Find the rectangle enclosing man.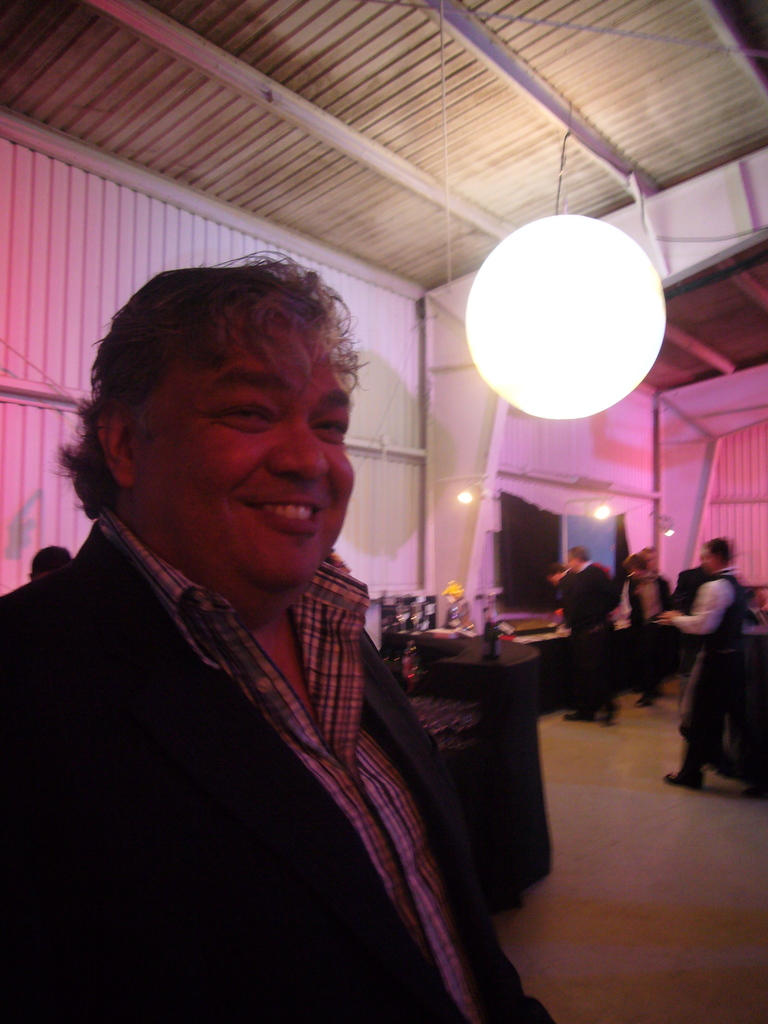
548, 563, 620, 712.
